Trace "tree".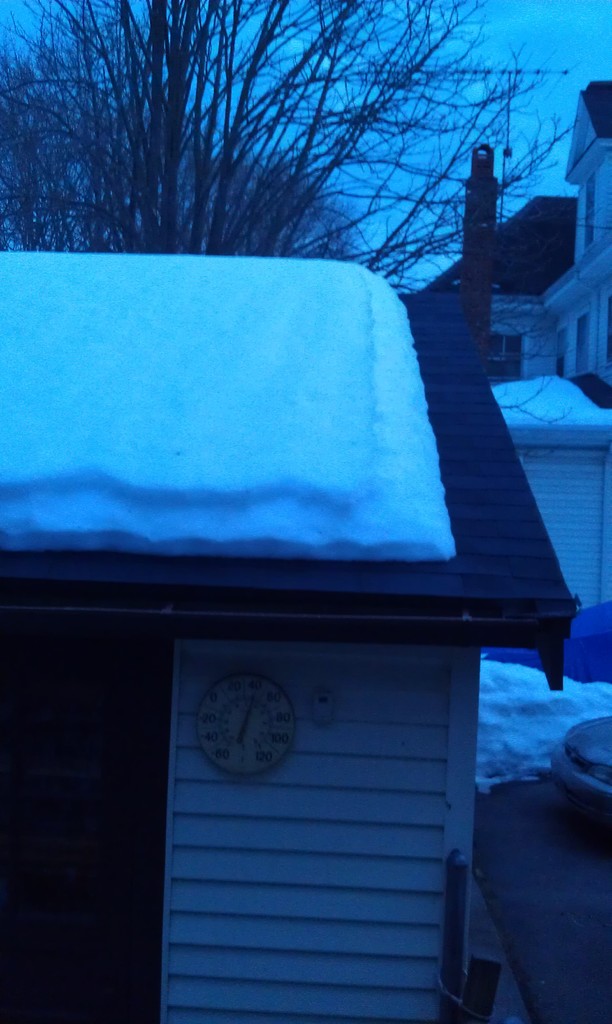
Traced to l=0, t=0, r=591, b=288.
